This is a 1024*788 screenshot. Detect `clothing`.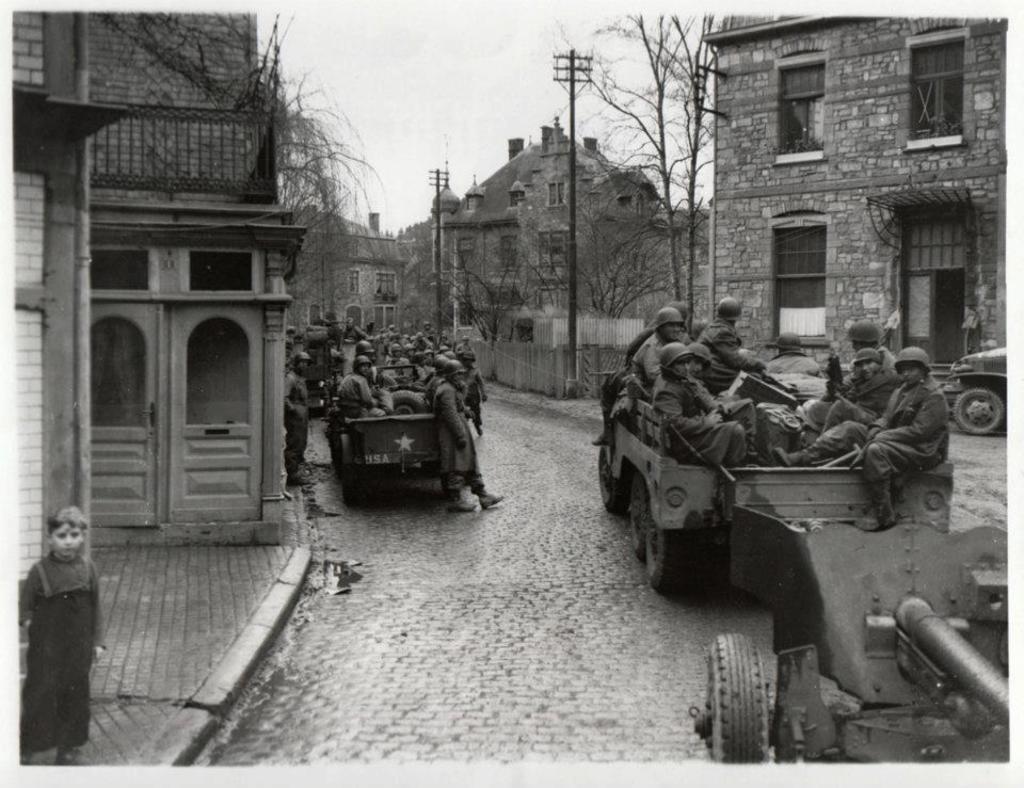
<region>604, 323, 653, 418</region>.
